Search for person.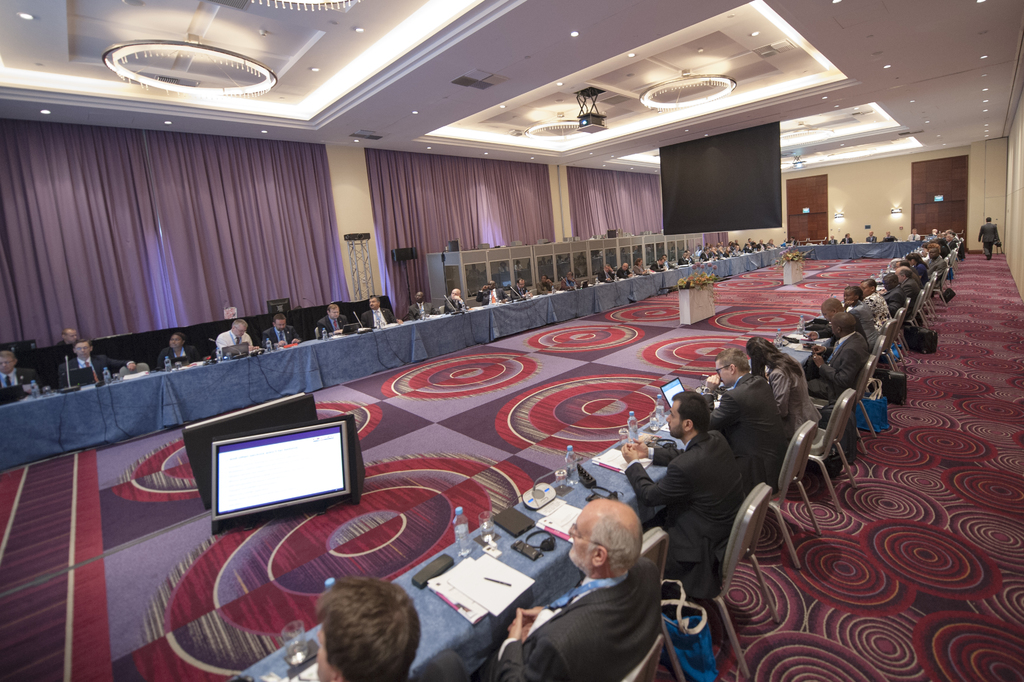
Found at left=744, top=238, right=752, bottom=252.
